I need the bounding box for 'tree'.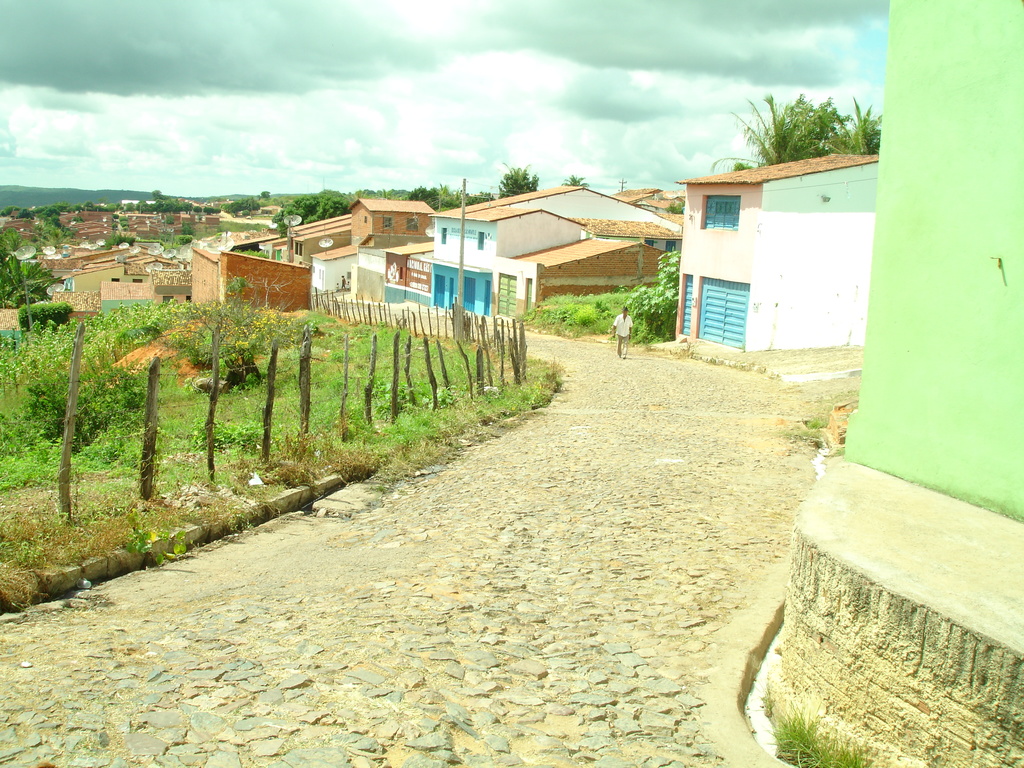
Here it is: {"left": 0, "top": 262, "right": 68, "bottom": 315}.
